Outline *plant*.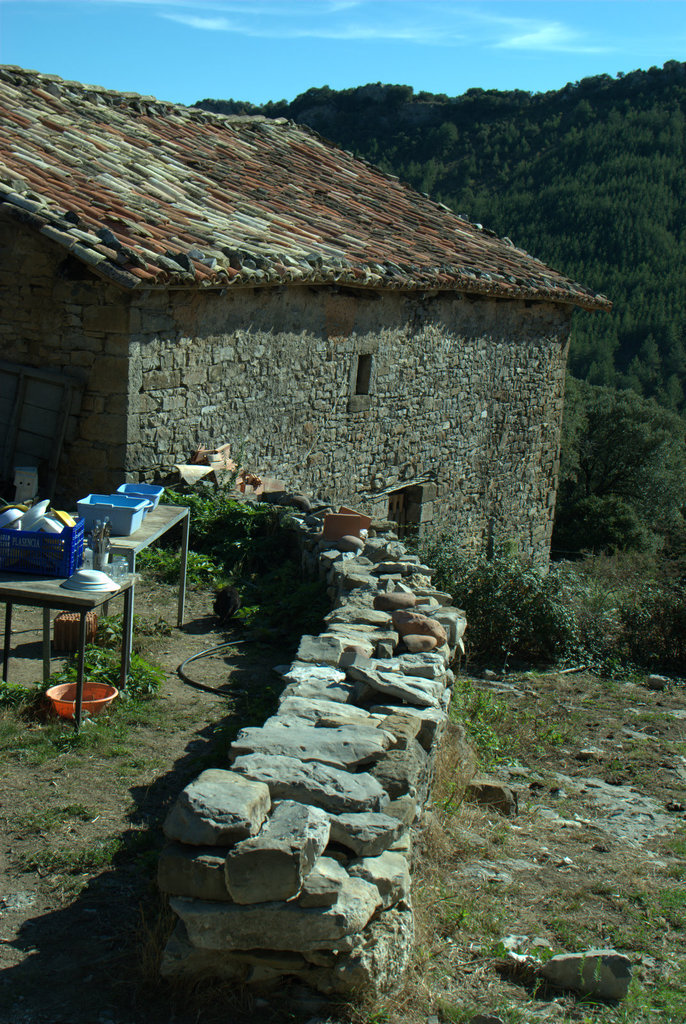
Outline: <box>52,643,169,710</box>.
